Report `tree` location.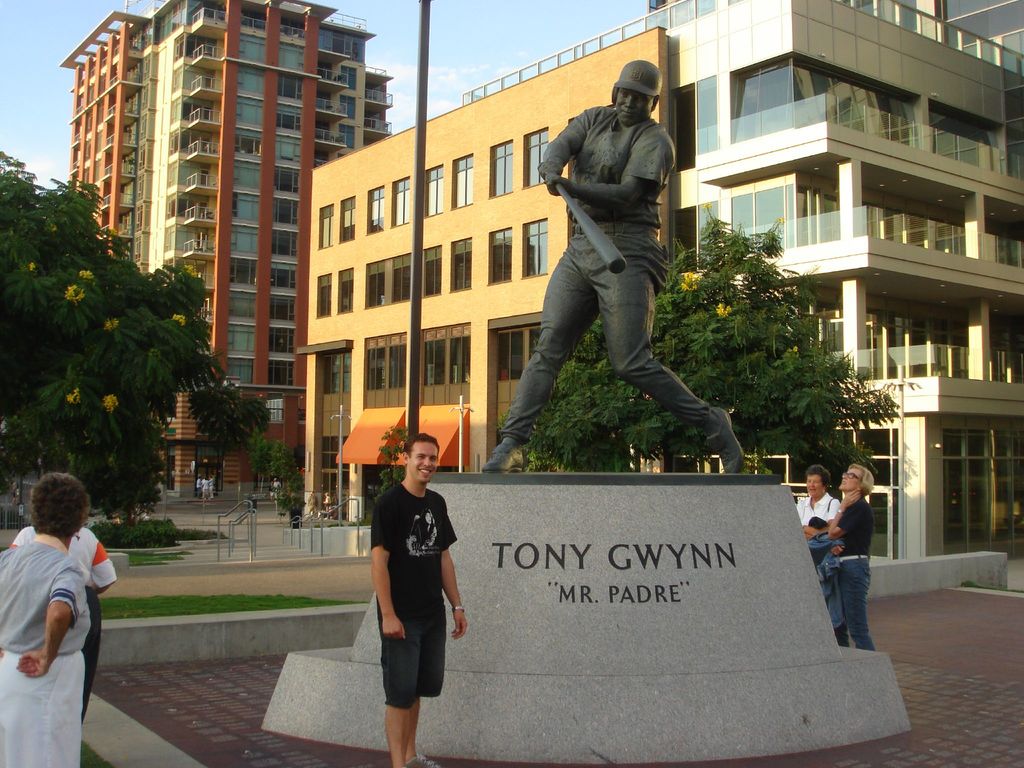
Report: bbox(252, 428, 273, 484).
